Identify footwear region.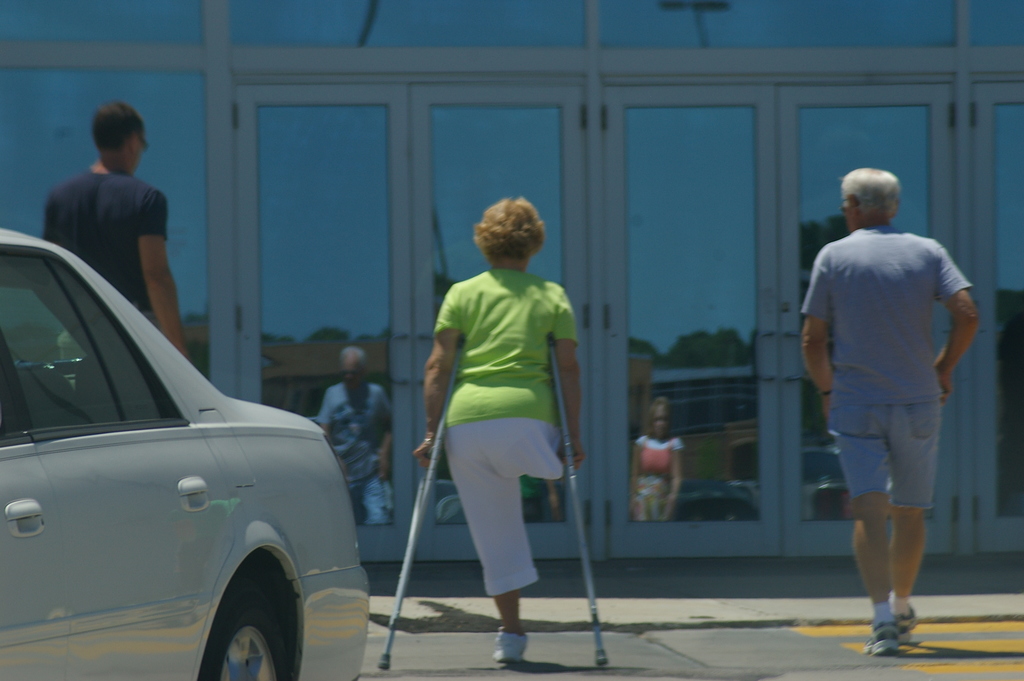
Region: detection(494, 635, 528, 660).
